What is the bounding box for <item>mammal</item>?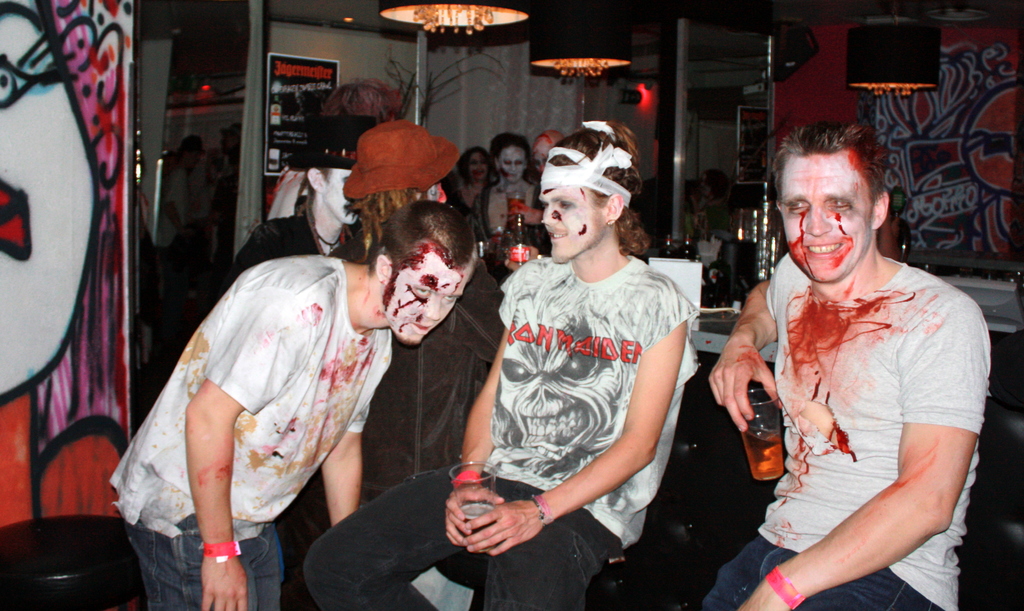
locate(692, 115, 995, 610).
